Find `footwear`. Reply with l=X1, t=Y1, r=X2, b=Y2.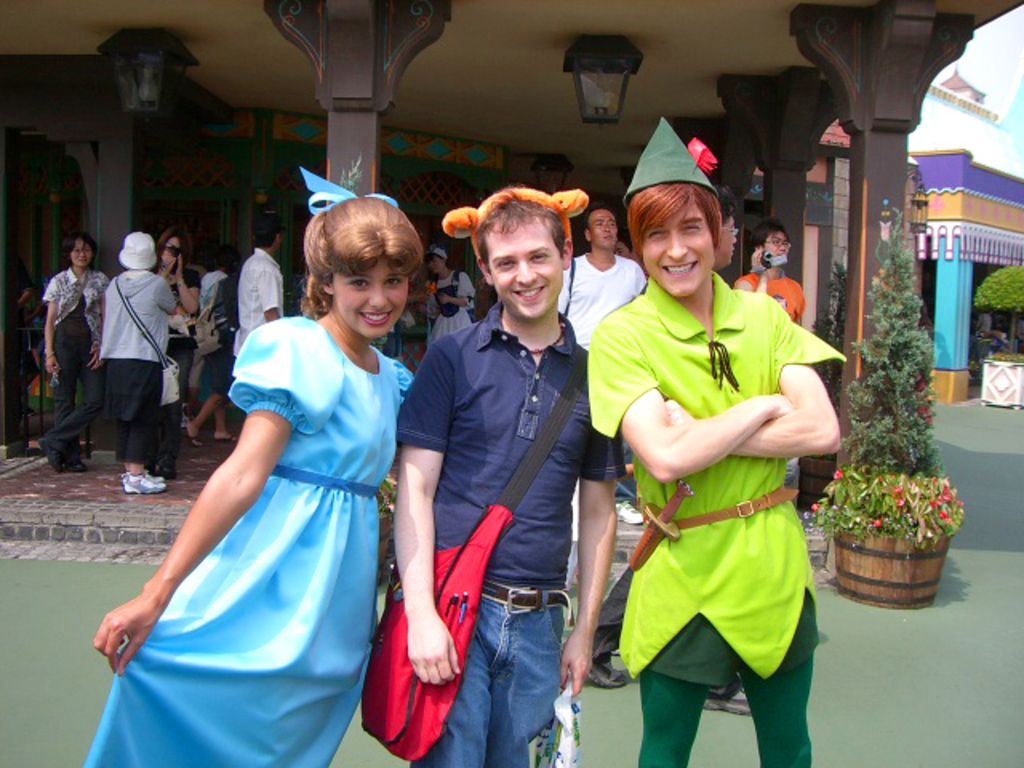
l=587, t=659, r=630, b=690.
